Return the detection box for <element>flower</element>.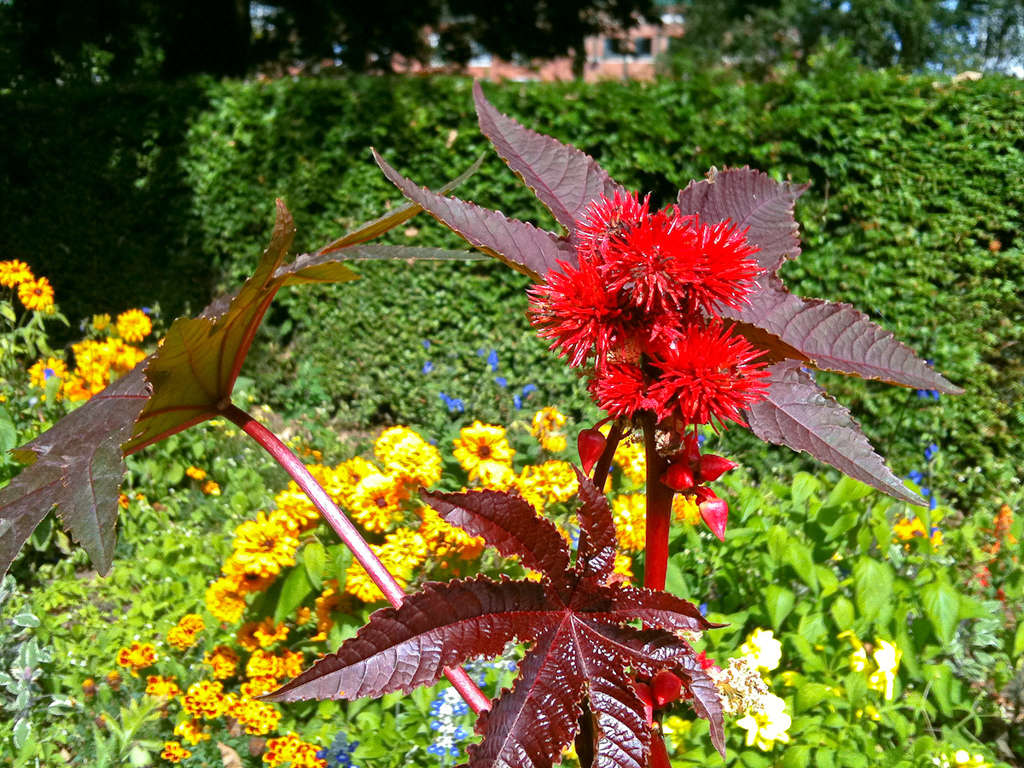
Rect(523, 185, 770, 427).
